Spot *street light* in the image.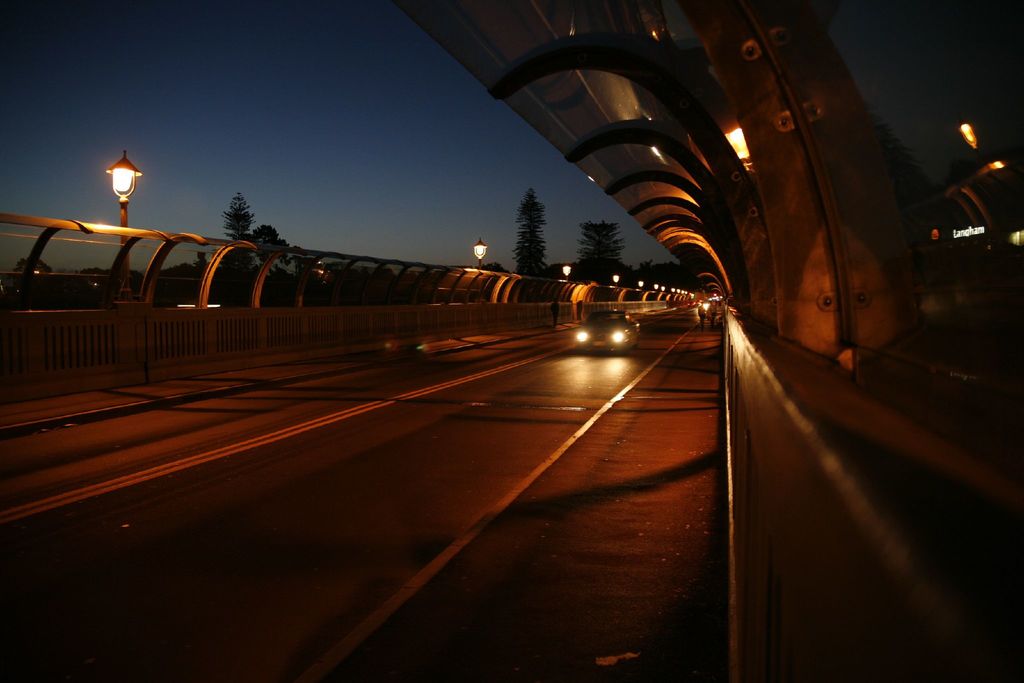
*street light* found at {"x1": 469, "y1": 231, "x2": 488, "y2": 303}.
